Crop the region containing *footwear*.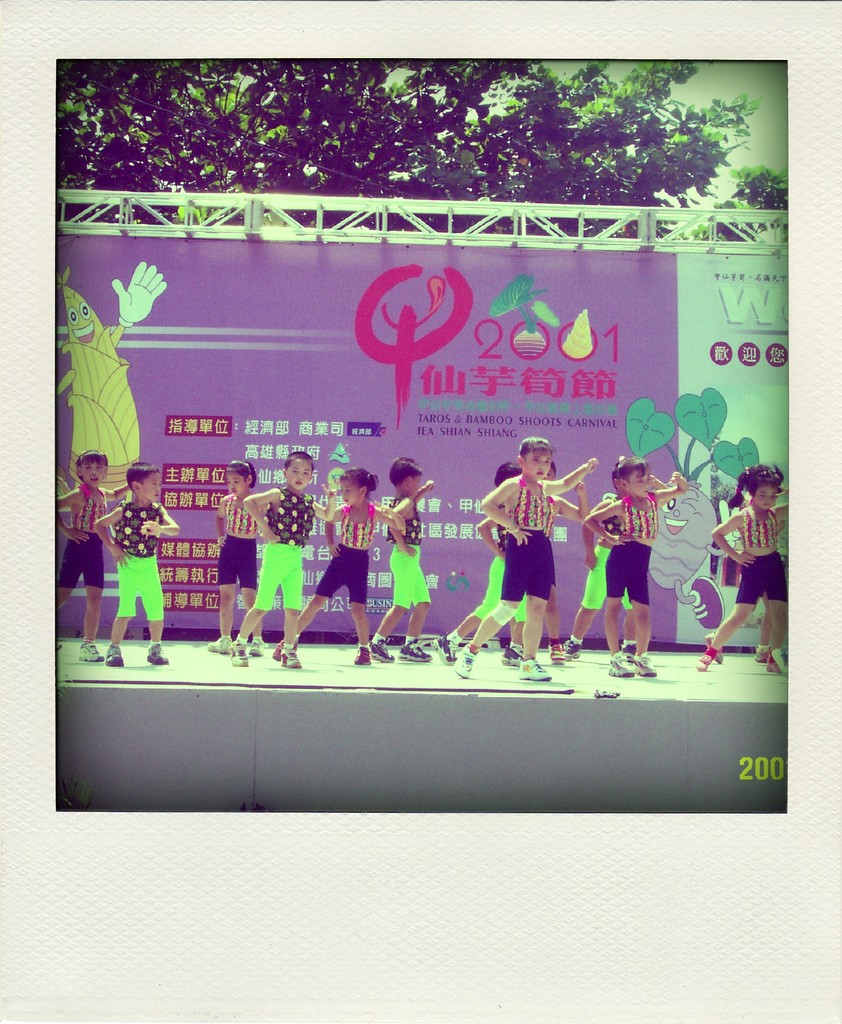
Crop region: 447,648,468,690.
